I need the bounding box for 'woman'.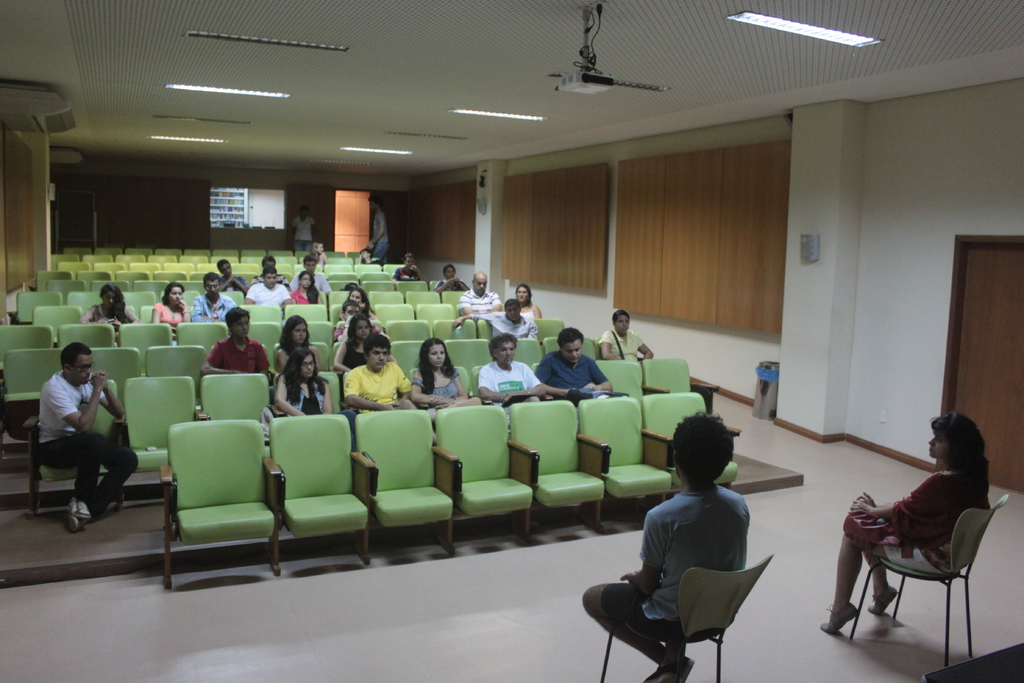
Here it is: 154,281,193,327.
